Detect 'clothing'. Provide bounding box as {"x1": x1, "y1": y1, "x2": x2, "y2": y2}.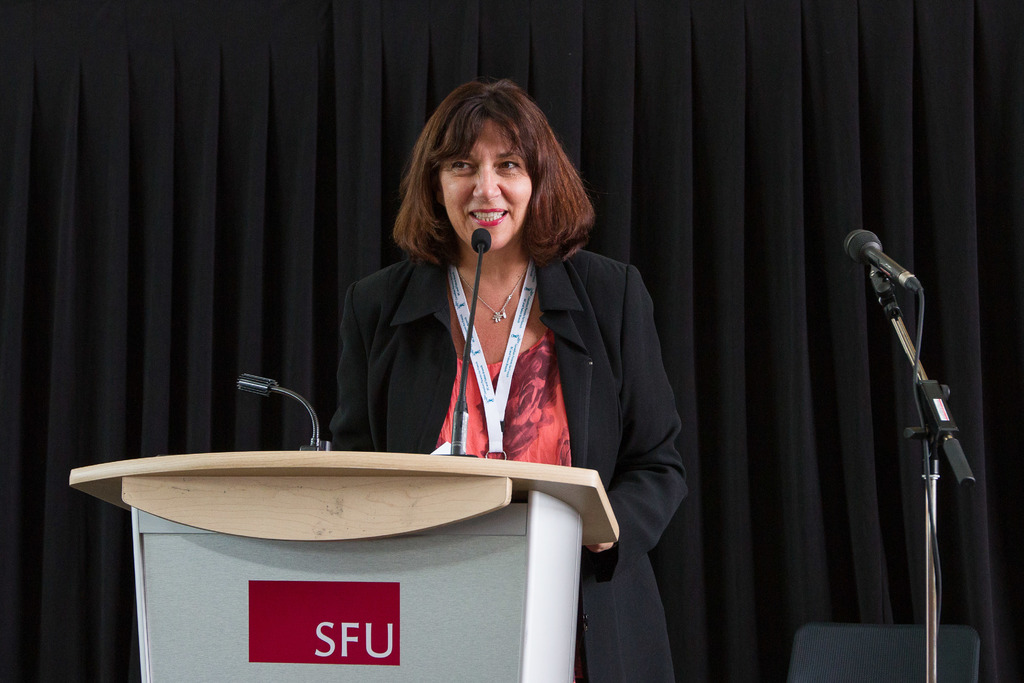
{"x1": 278, "y1": 149, "x2": 696, "y2": 579}.
